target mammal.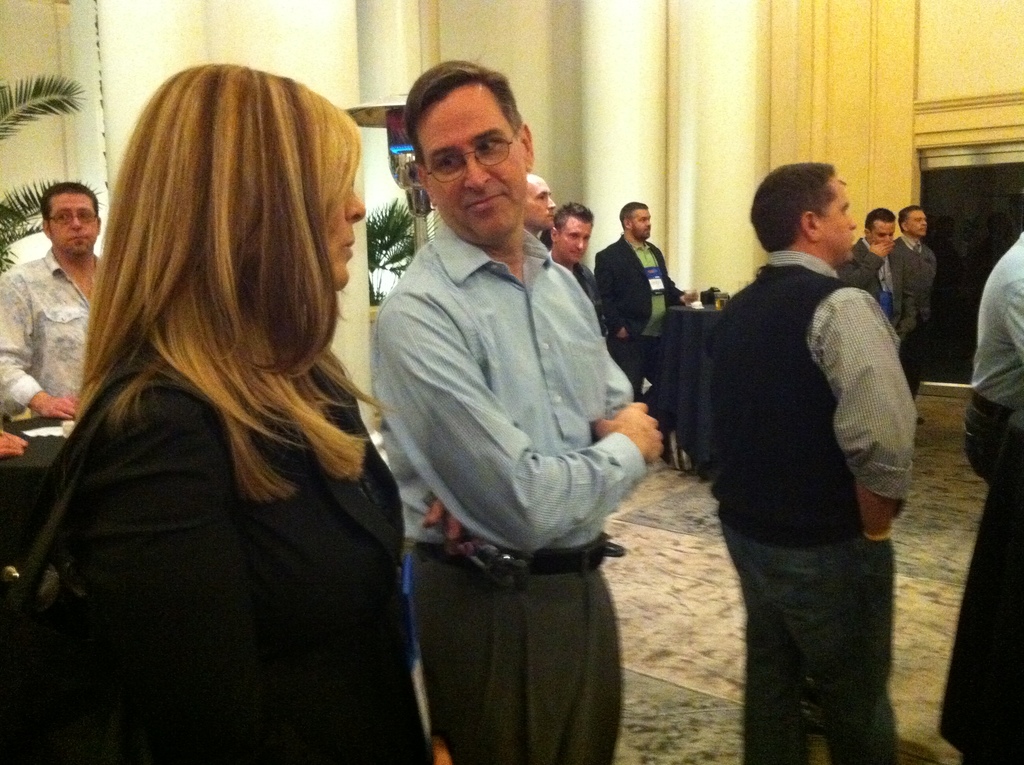
Target region: {"x1": 10, "y1": 59, "x2": 425, "y2": 762}.
